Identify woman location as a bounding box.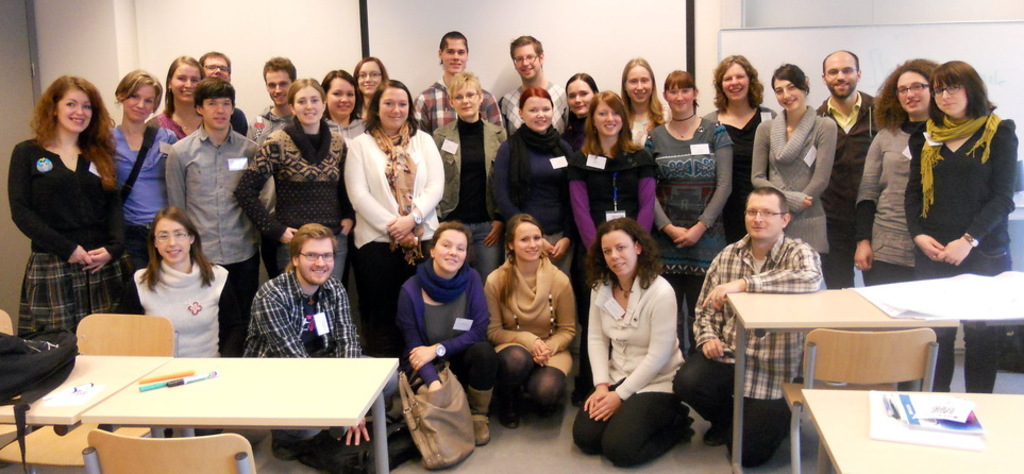
{"left": 111, "top": 204, "right": 235, "bottom": 354}.
